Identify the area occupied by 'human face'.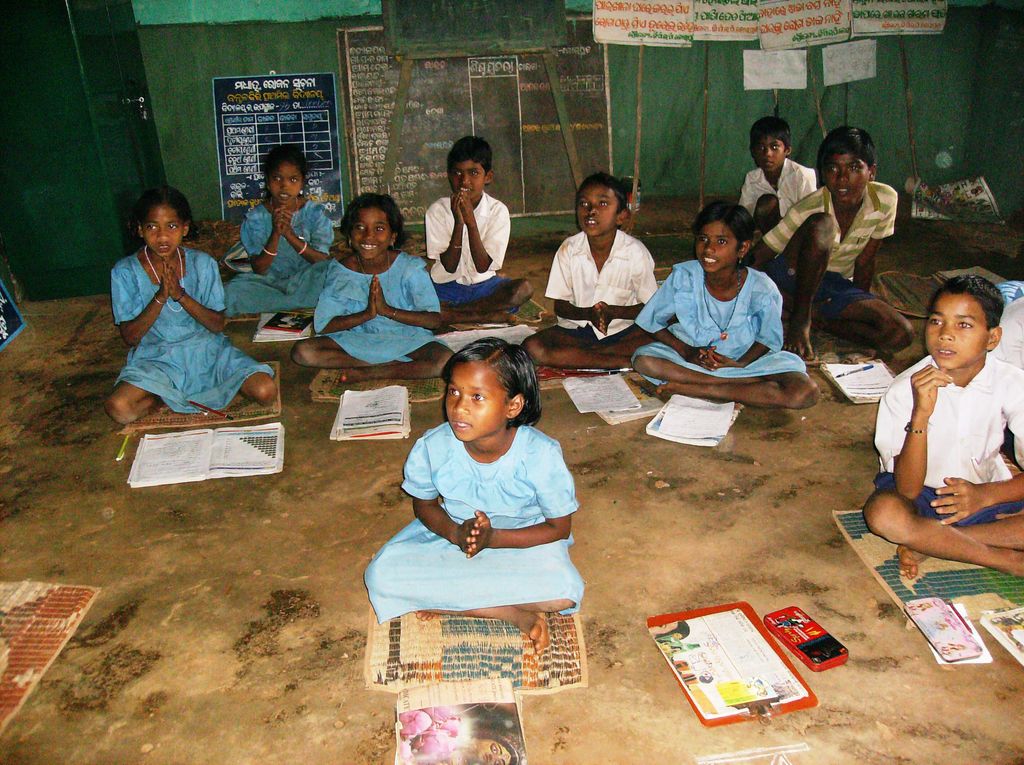
Area: bbox=[822, 154, 867, 202].
